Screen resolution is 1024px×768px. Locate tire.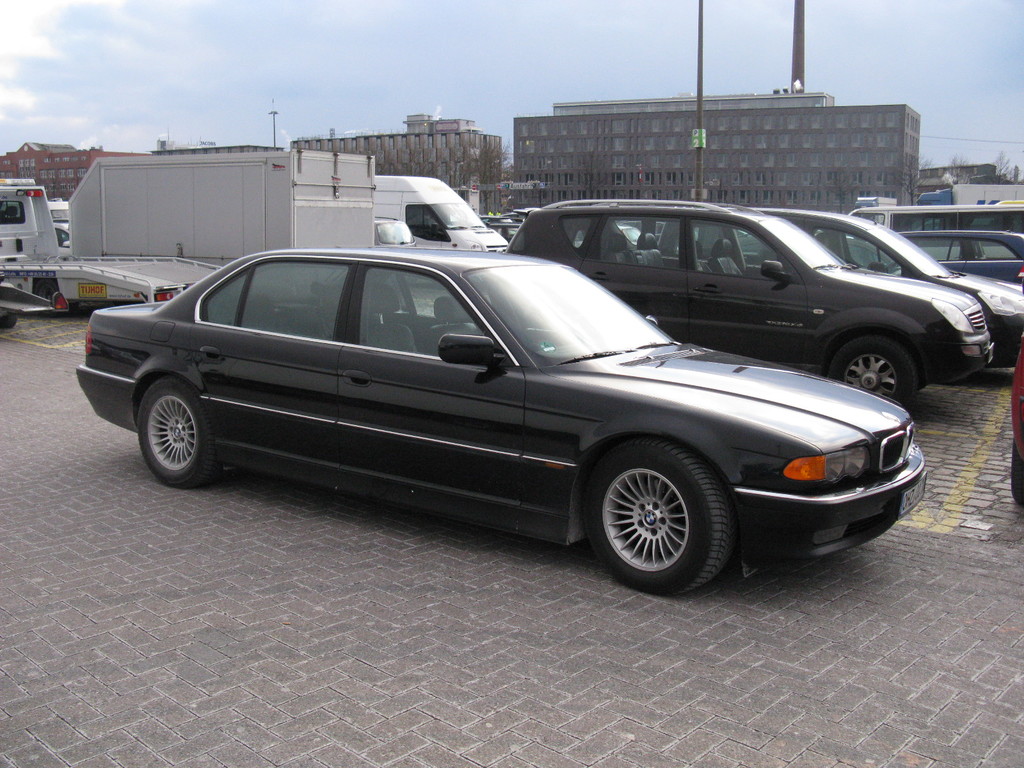
region(824, 339, 923, 412).
